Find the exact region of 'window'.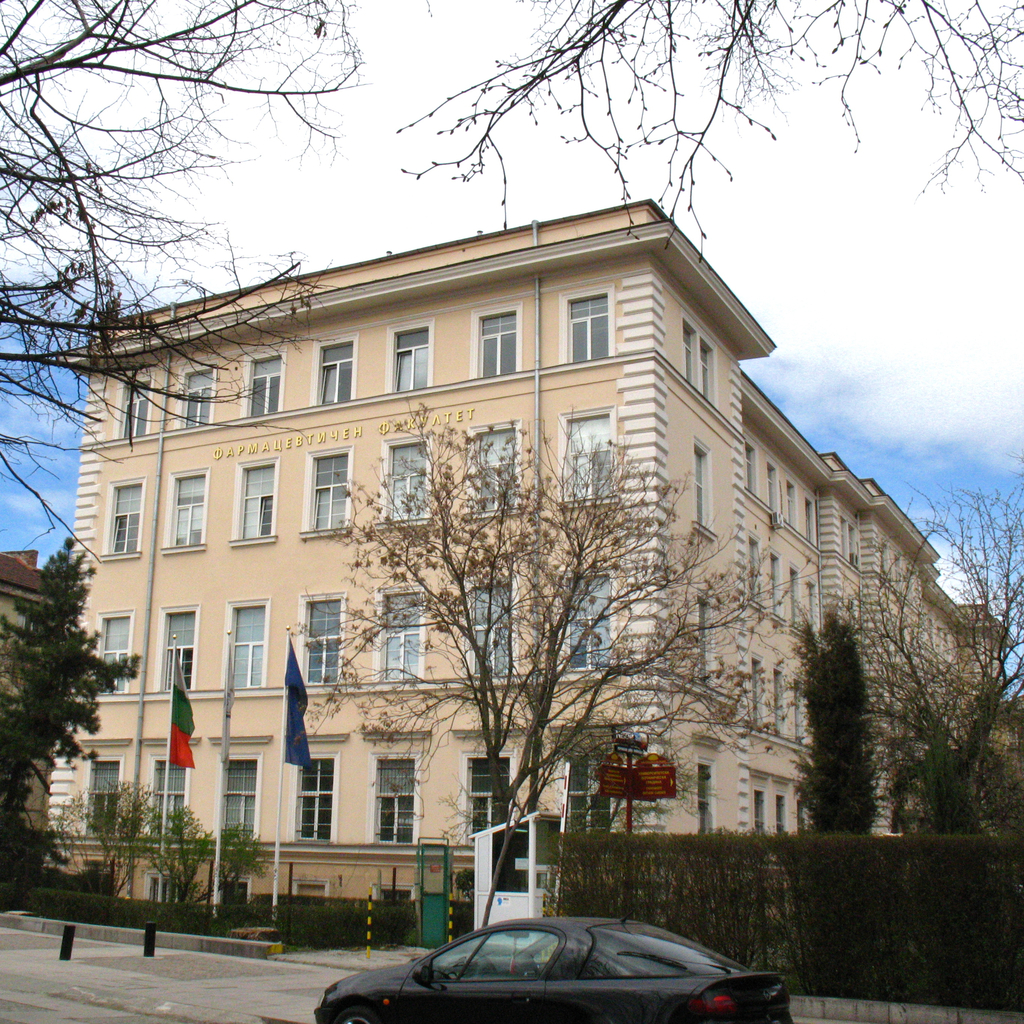
Exact region: <box>566,297,608,362</box>.
